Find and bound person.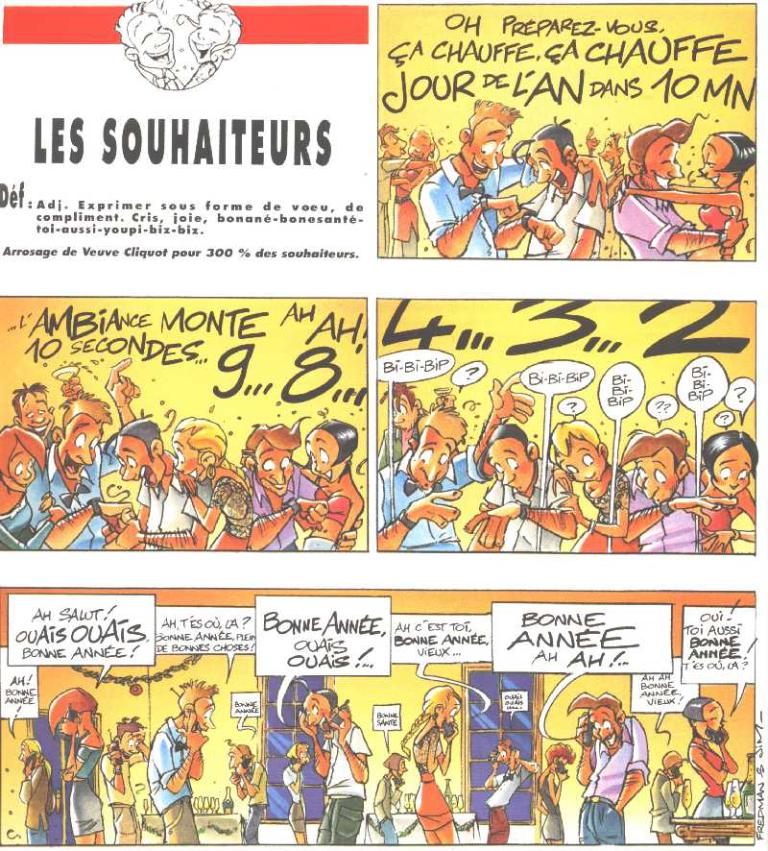
Bound: bbox=(51, 685, 103, 845).
